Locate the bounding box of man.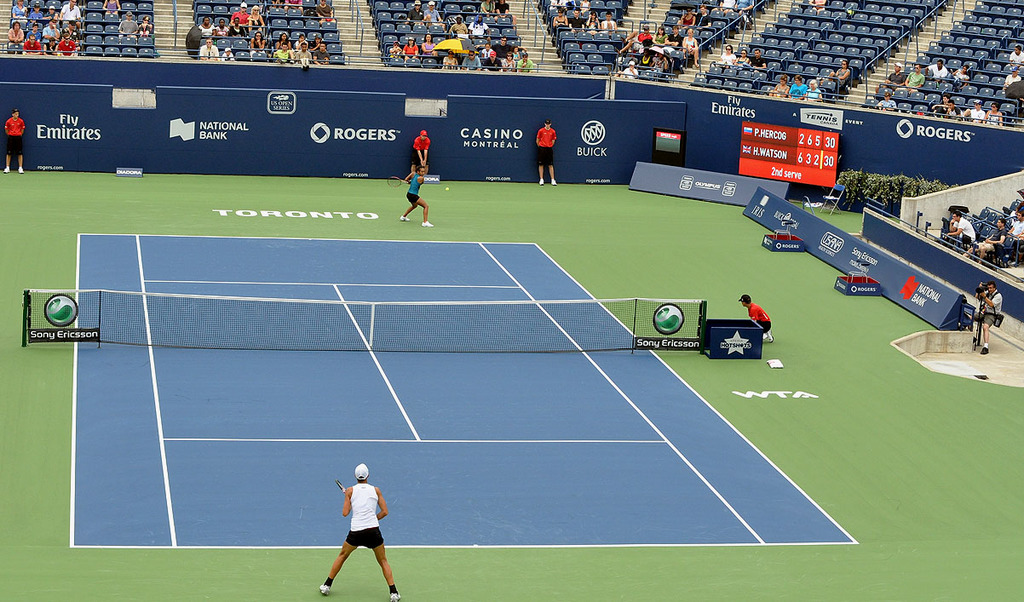
Bounding box: 738,290,771,346.
